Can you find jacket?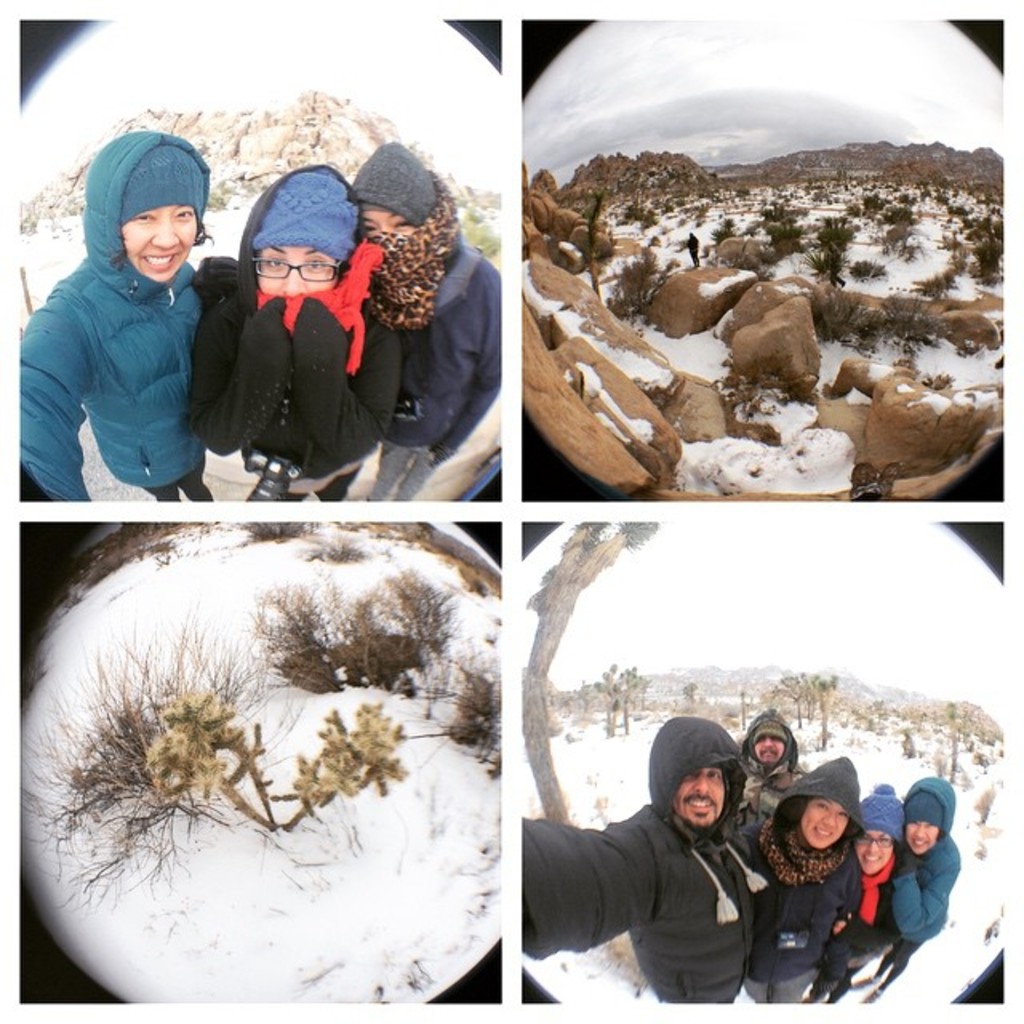
Yes, bounding box: [left=395, top=232, right=501, bottom=462].
